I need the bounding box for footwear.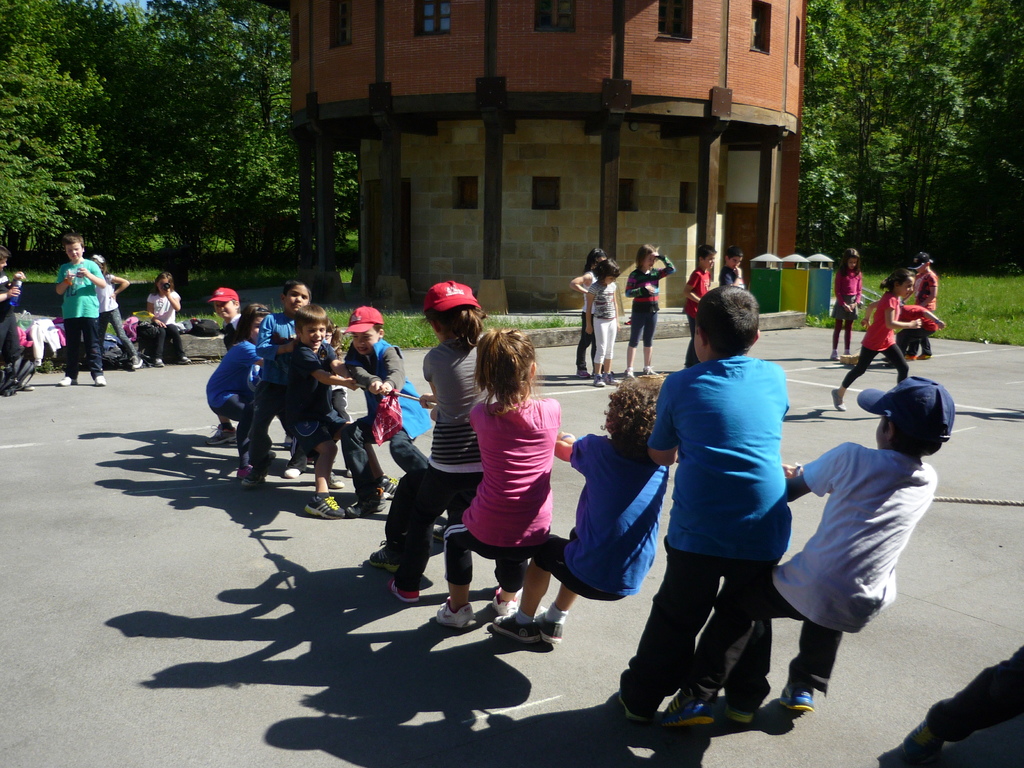
Here it is: [625, 369, 637, 380].
